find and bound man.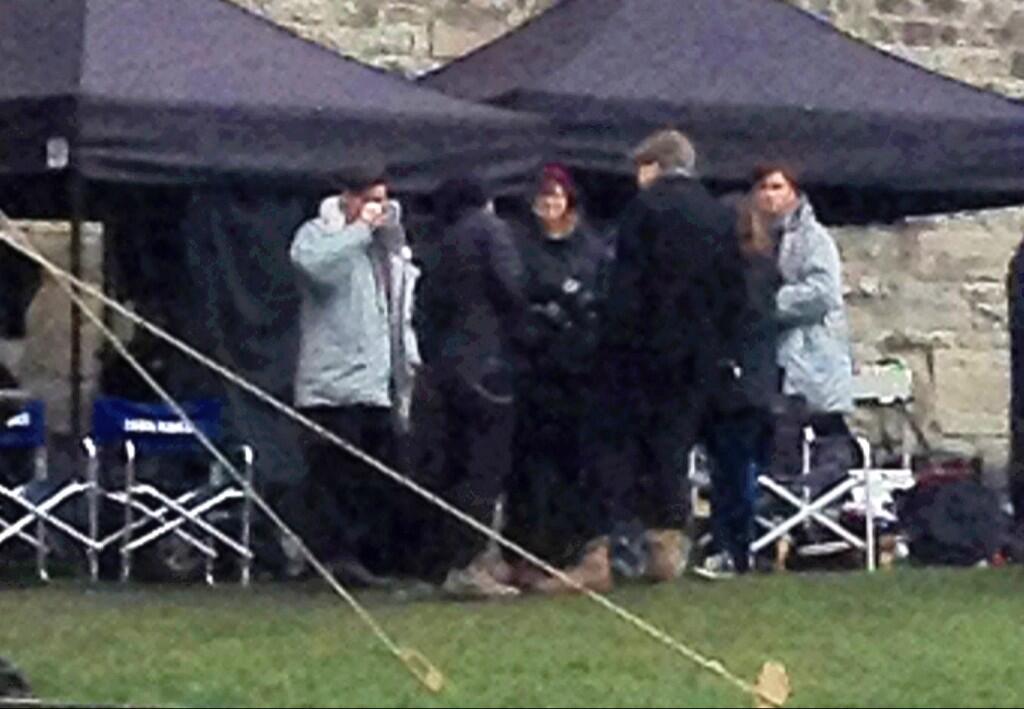
Bound: l=289, t=167, r=405, b=573.
